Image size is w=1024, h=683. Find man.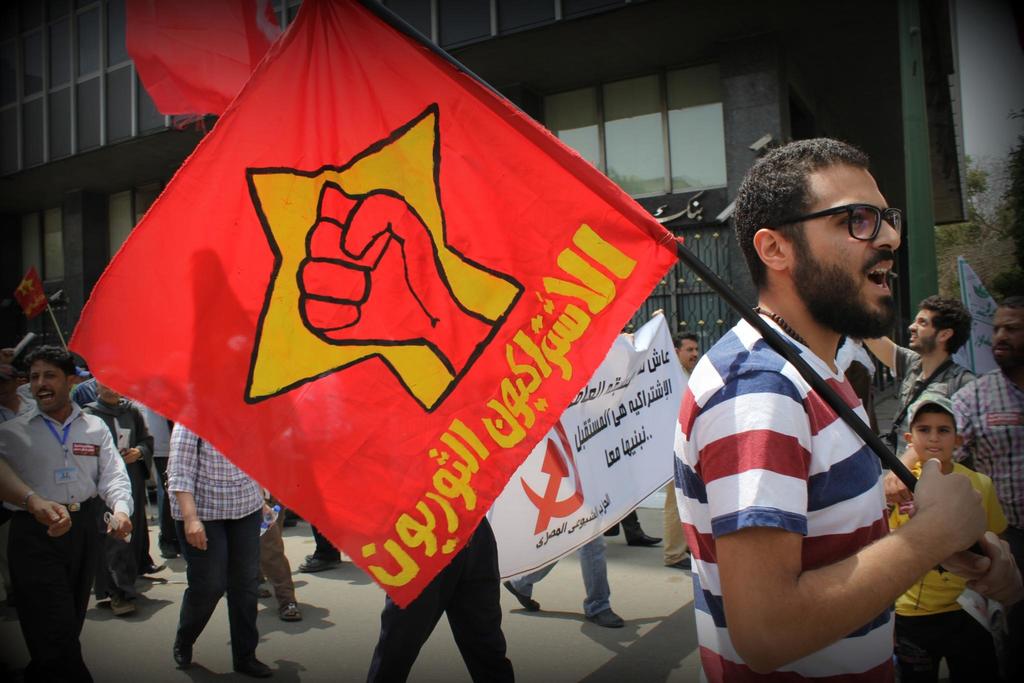
pyautogui.locateOnScreen(162, 425, 280, 682).
